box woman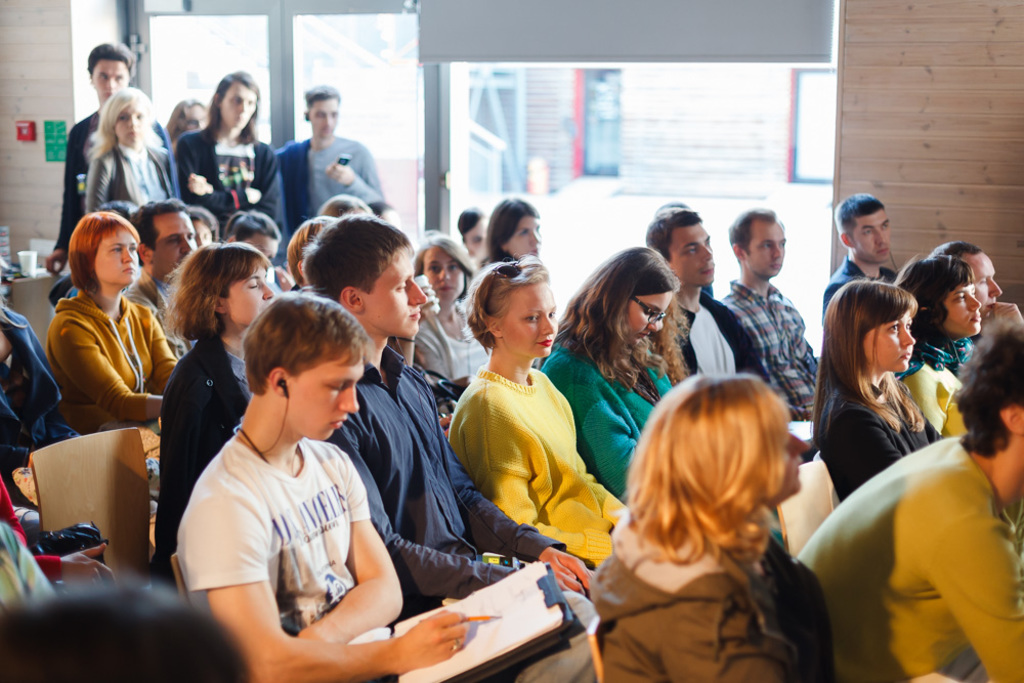
[left=439, top=249, right=624, bottom=602]
